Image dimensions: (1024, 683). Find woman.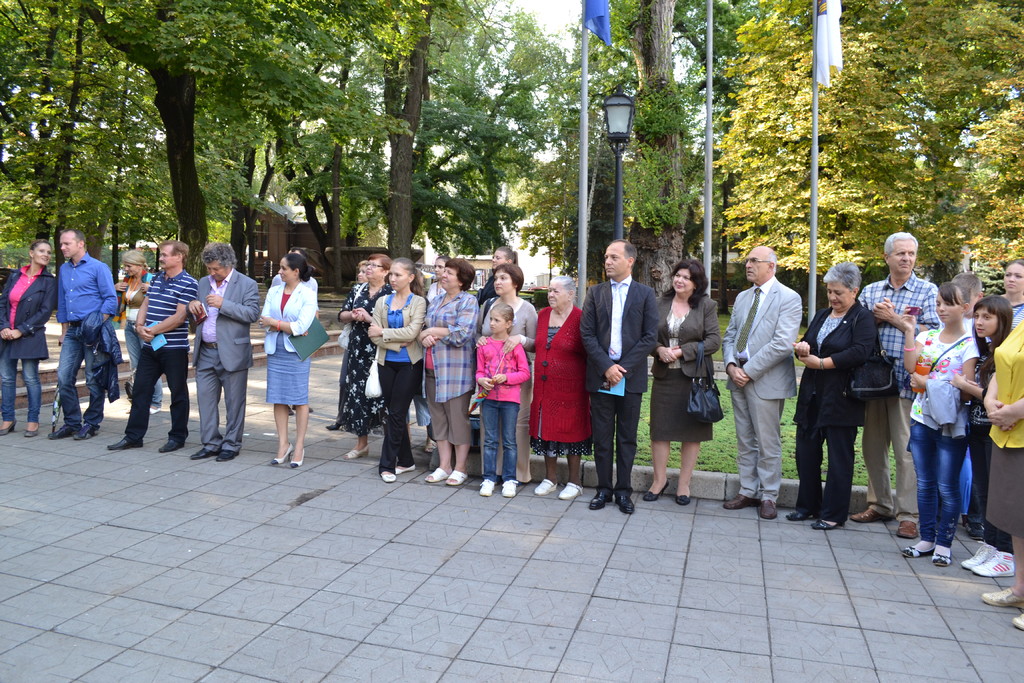
{"left": 524, "top": 269, "right": 590, "bottom": 511}.
